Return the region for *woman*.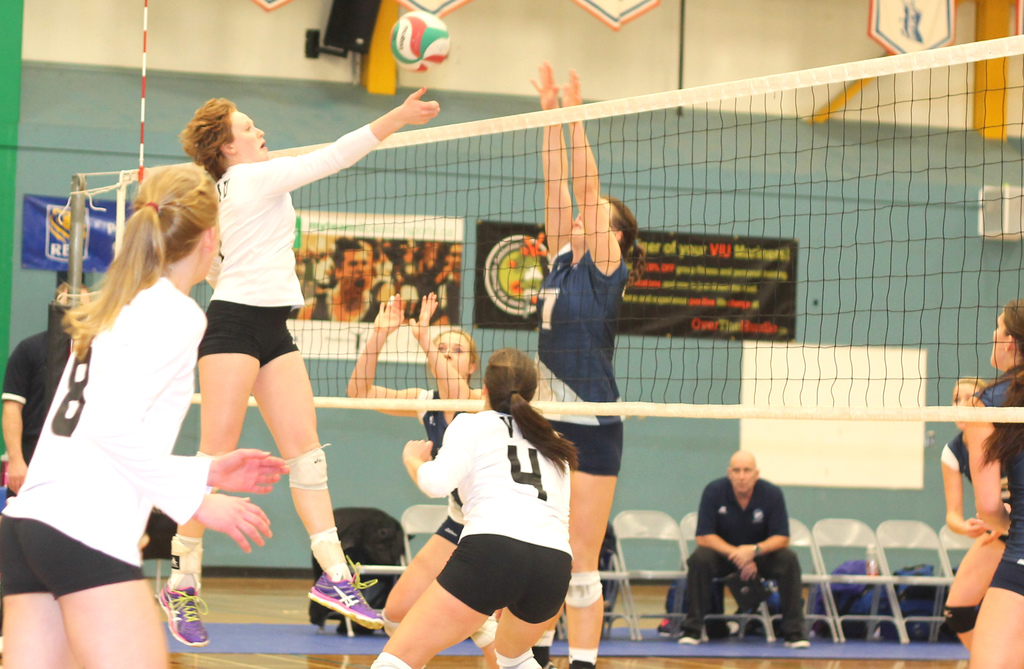
[x1=0, y1=162, x2=292, y2=668].
